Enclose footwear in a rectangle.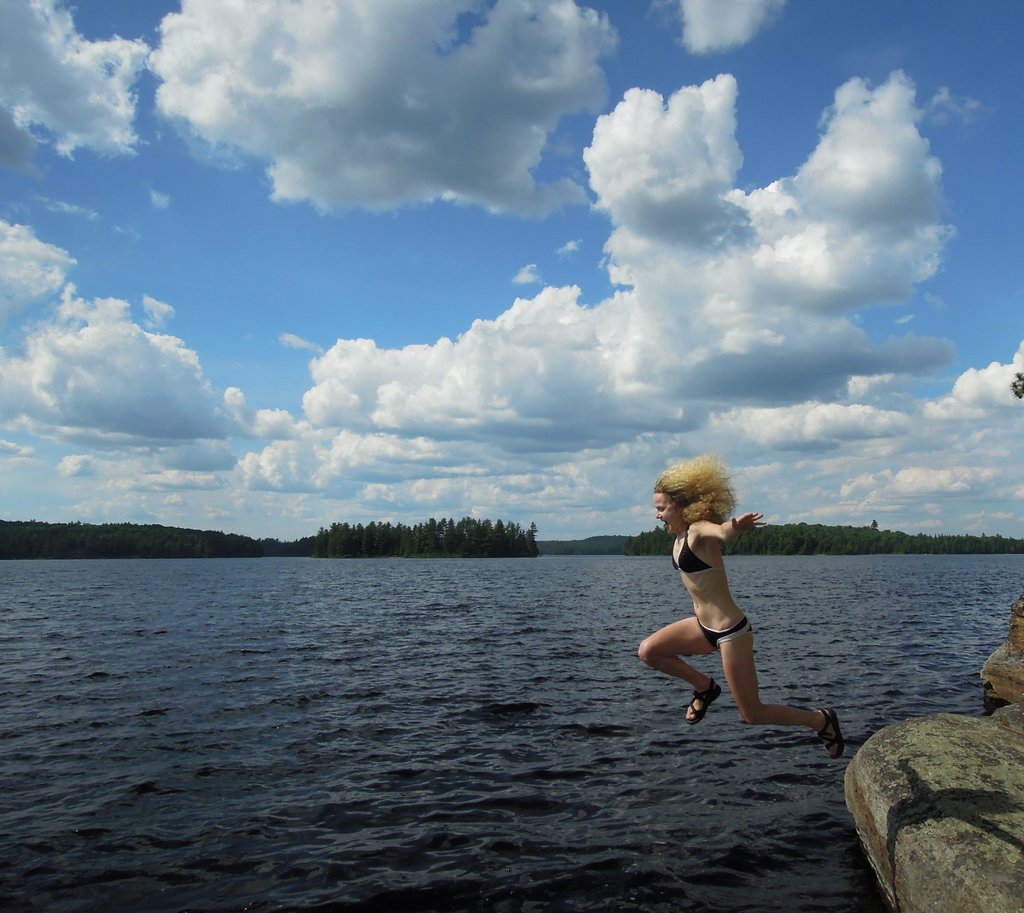
(681,679,731,727).
